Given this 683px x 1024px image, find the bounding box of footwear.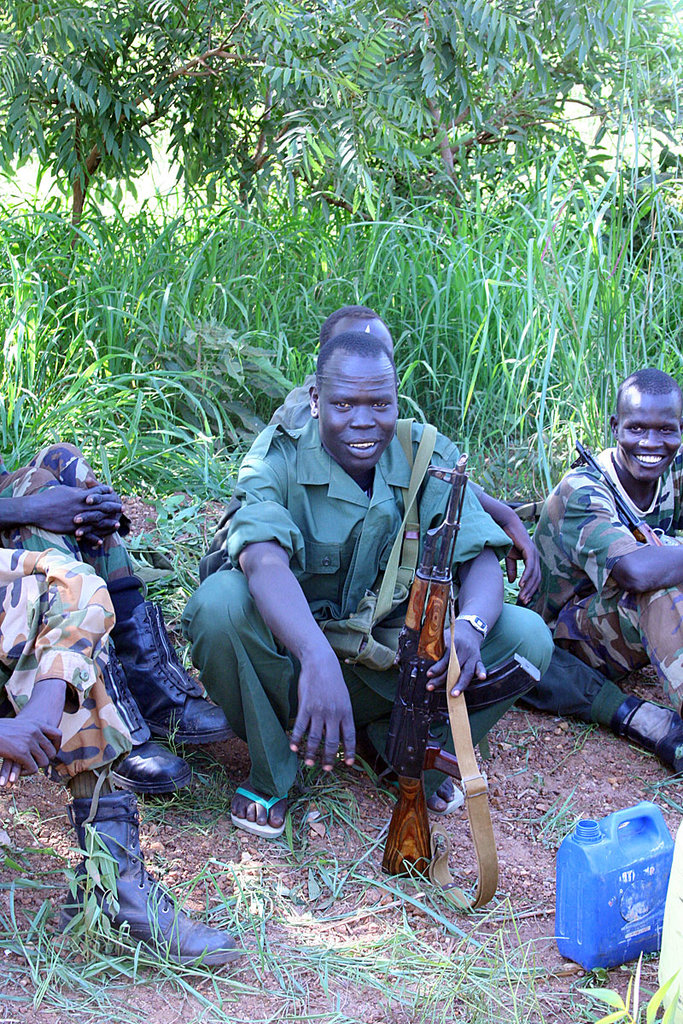
BBox(63, 798, 237, 969).
